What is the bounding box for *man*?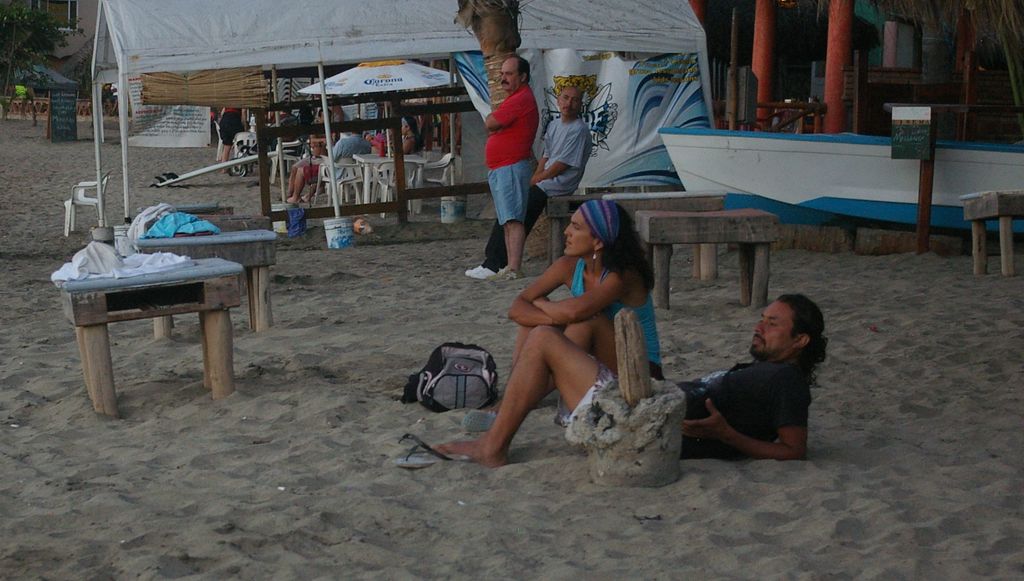
x1=436 y1=291 x2=829 y2=465.
